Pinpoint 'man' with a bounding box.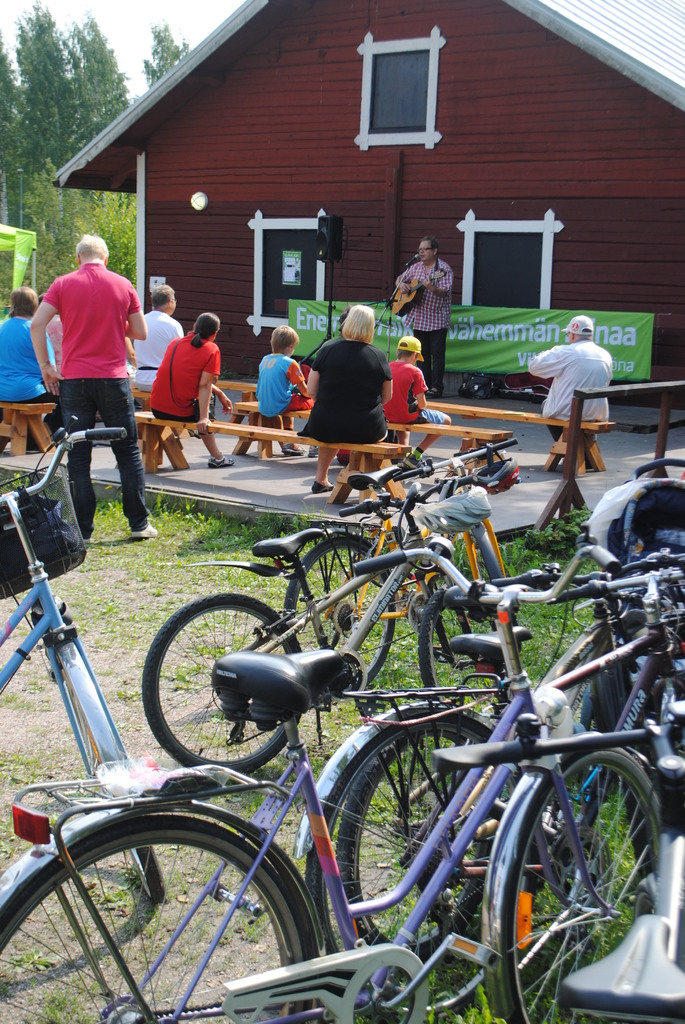
(397, 237, 453, 388).
